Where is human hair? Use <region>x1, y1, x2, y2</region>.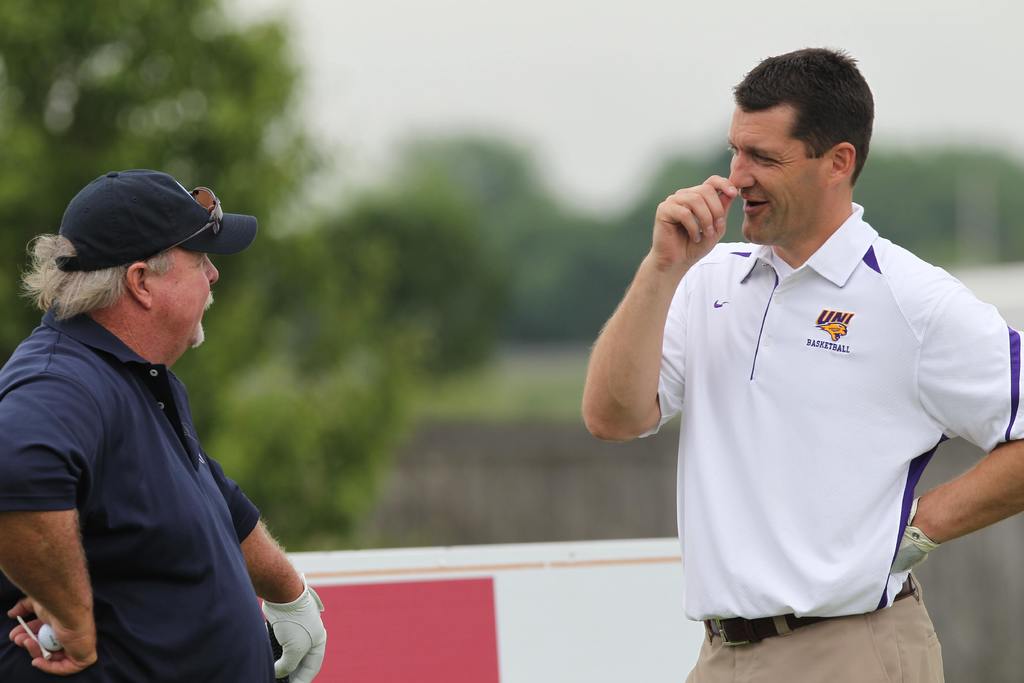
<region>739, 42, 877, 200</region>.
